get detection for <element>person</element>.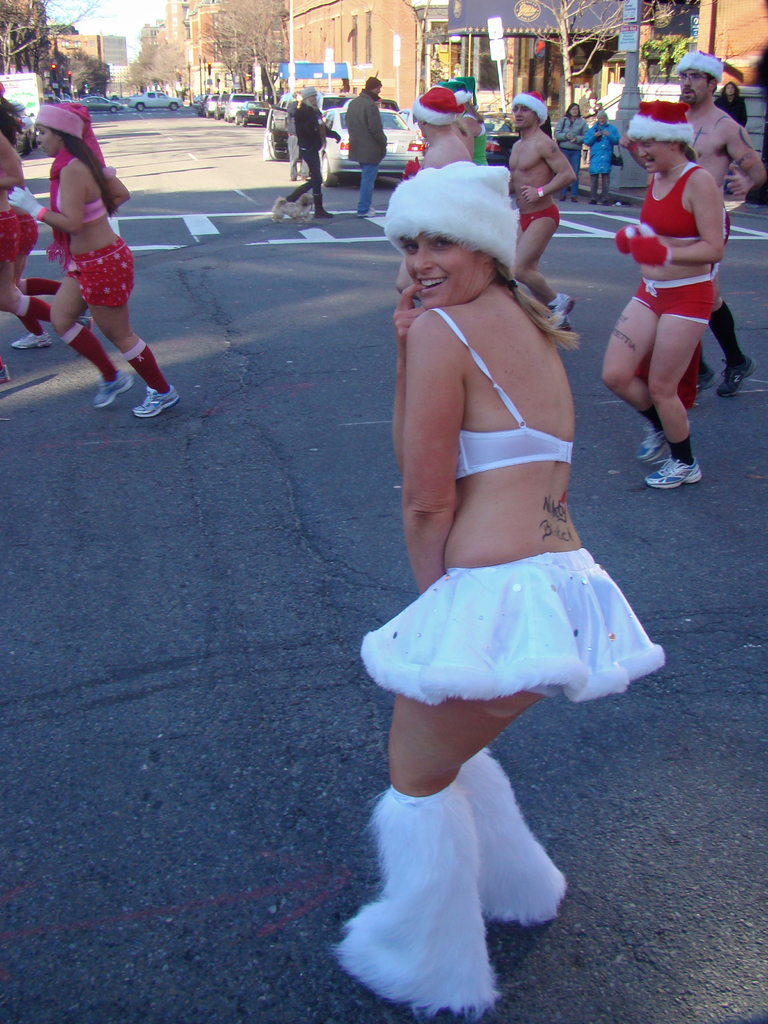
Detection: [left=329, top=159, right=670, bottom=1018].
